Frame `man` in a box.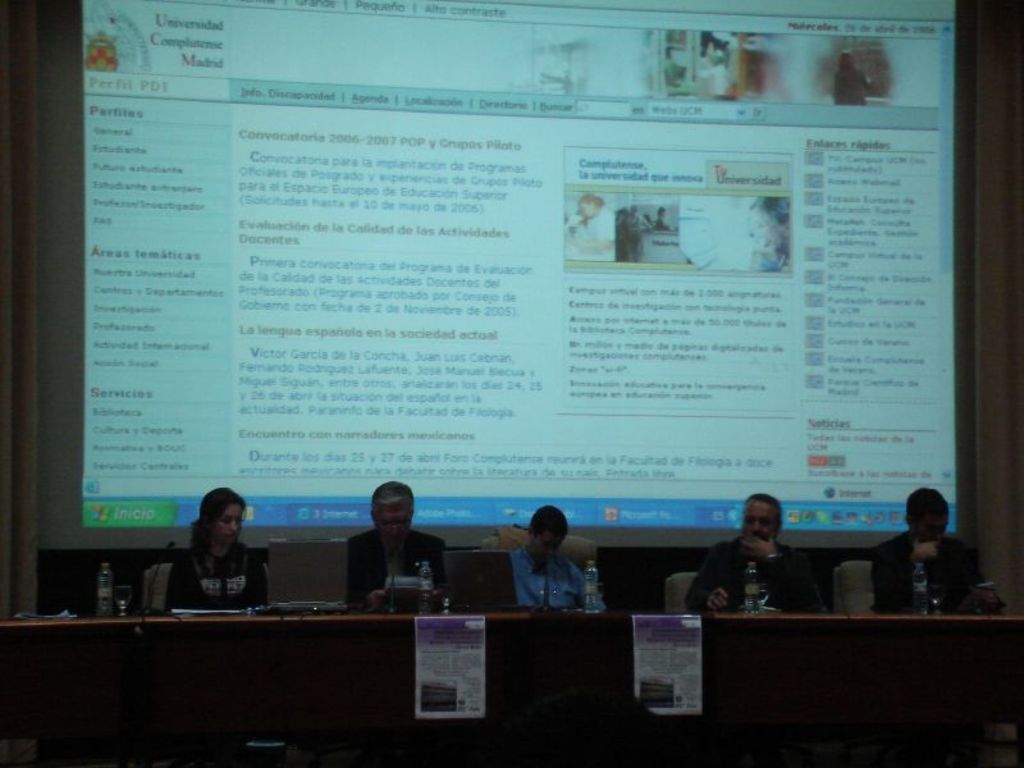
Rect(343, 477, 449, 614).
